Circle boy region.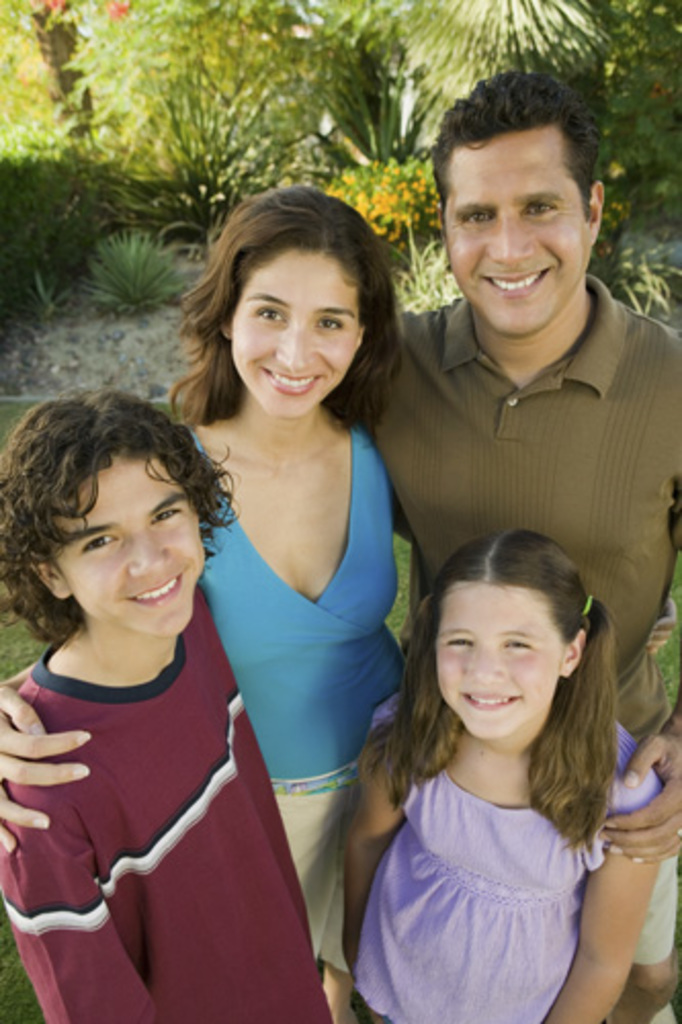
Region: l=0, t=383, r=334, b=1022.
